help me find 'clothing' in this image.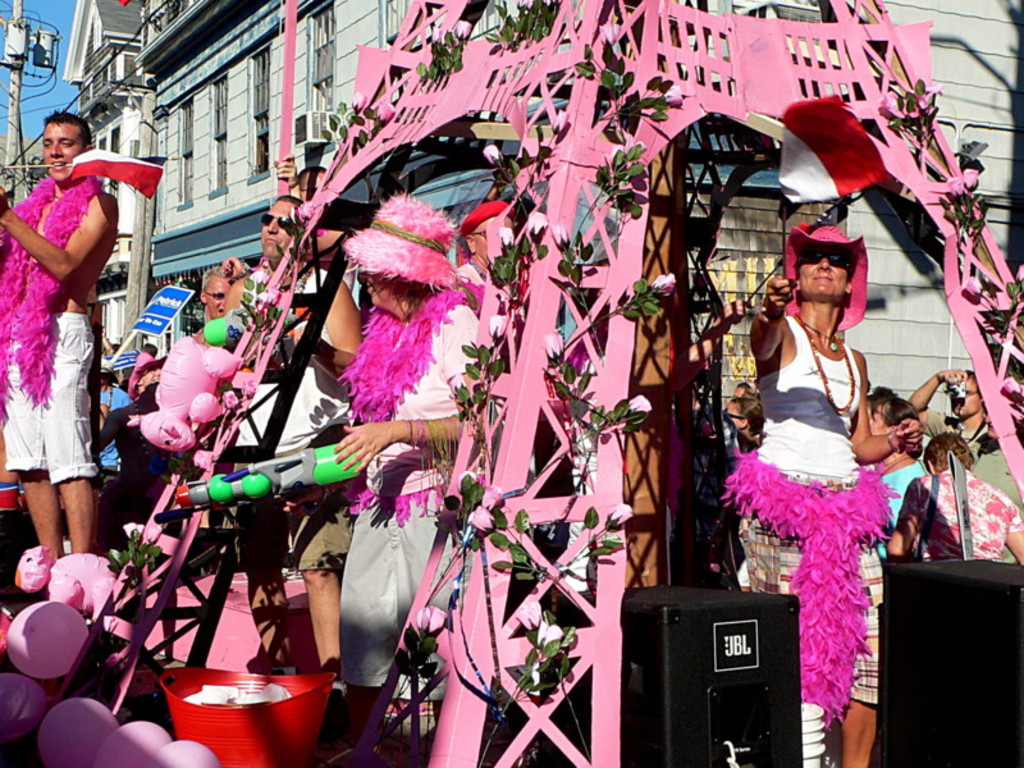
Found it: {"left": 727, "top": 275, "right": 892, "bottom": 637}.
